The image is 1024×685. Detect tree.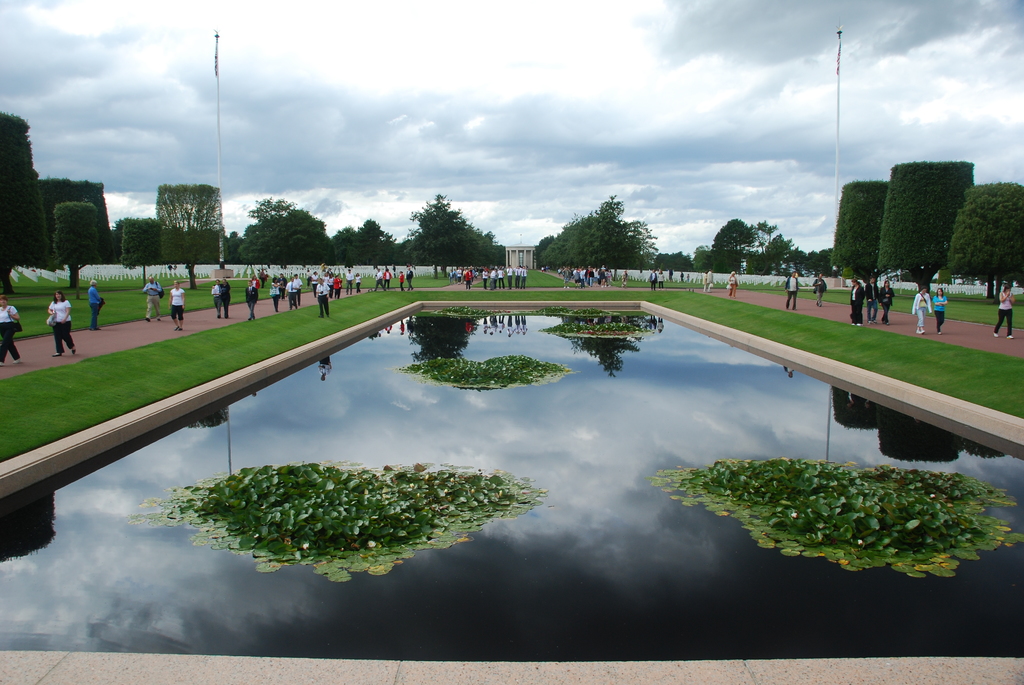
Detection: [800, 246, 834, 279].
